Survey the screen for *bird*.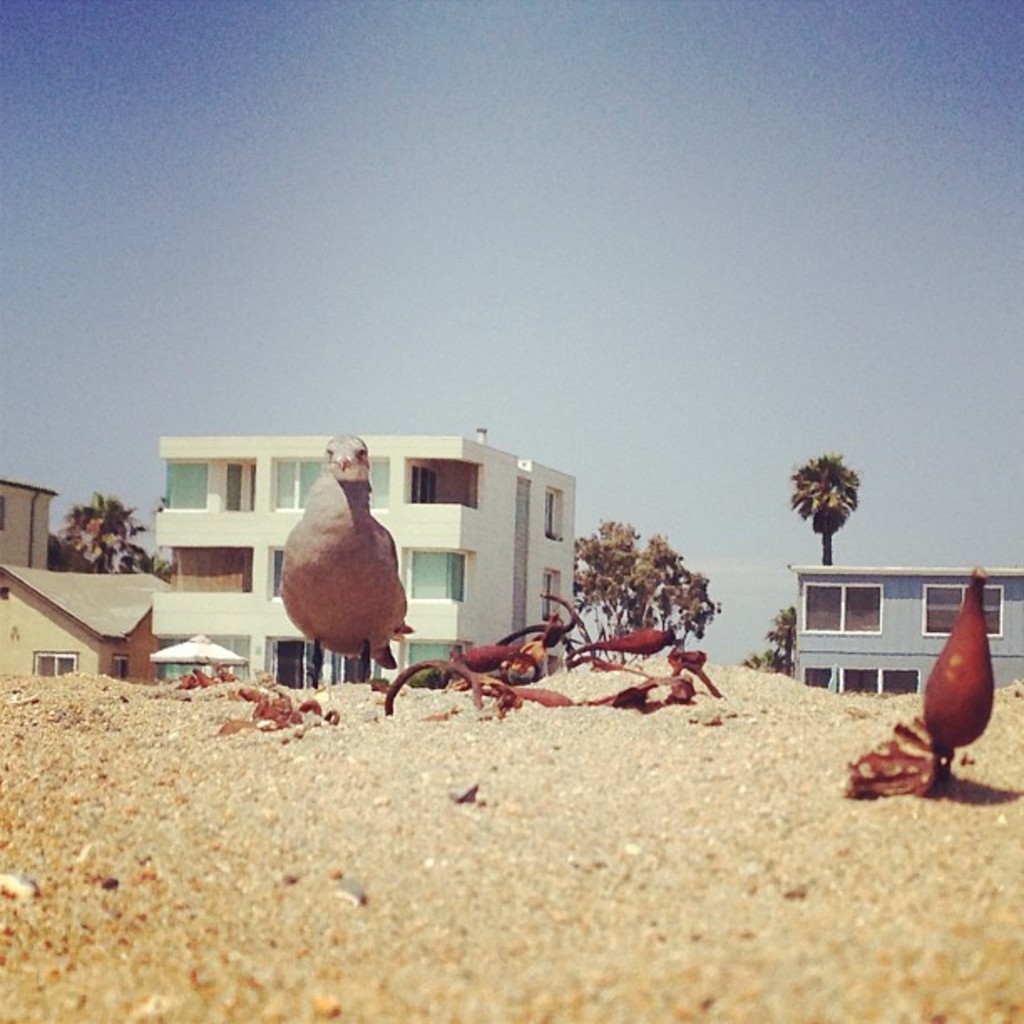
Survey found: 915 562 997 806.
